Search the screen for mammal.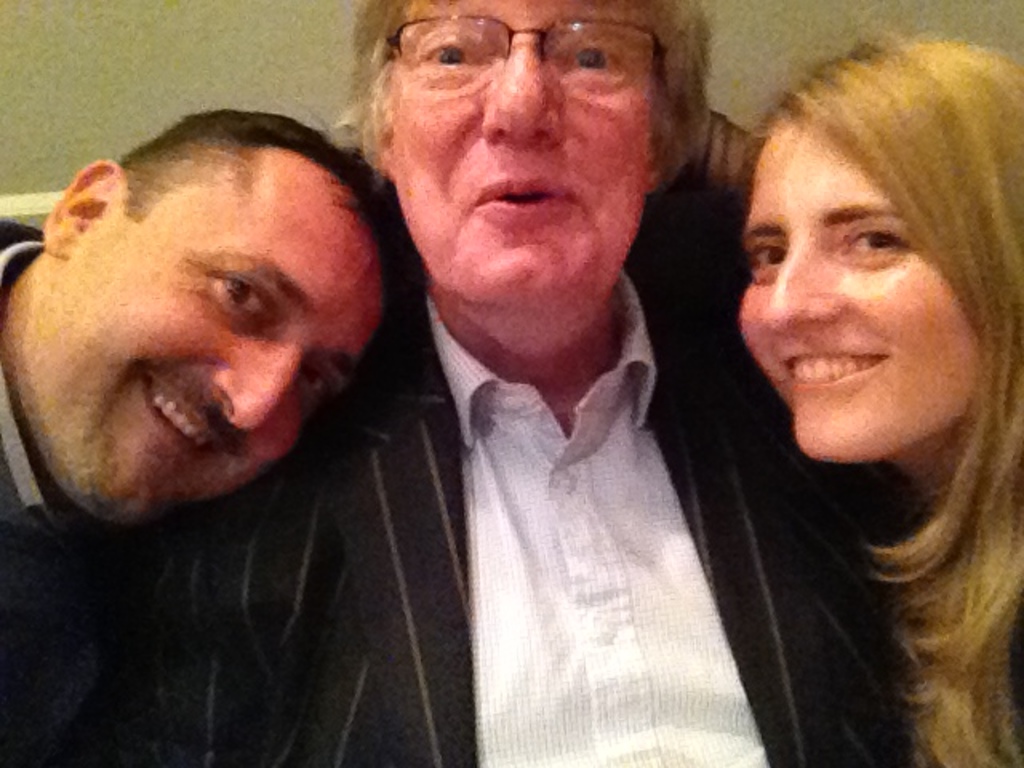
Found at 181,0,938,712.
